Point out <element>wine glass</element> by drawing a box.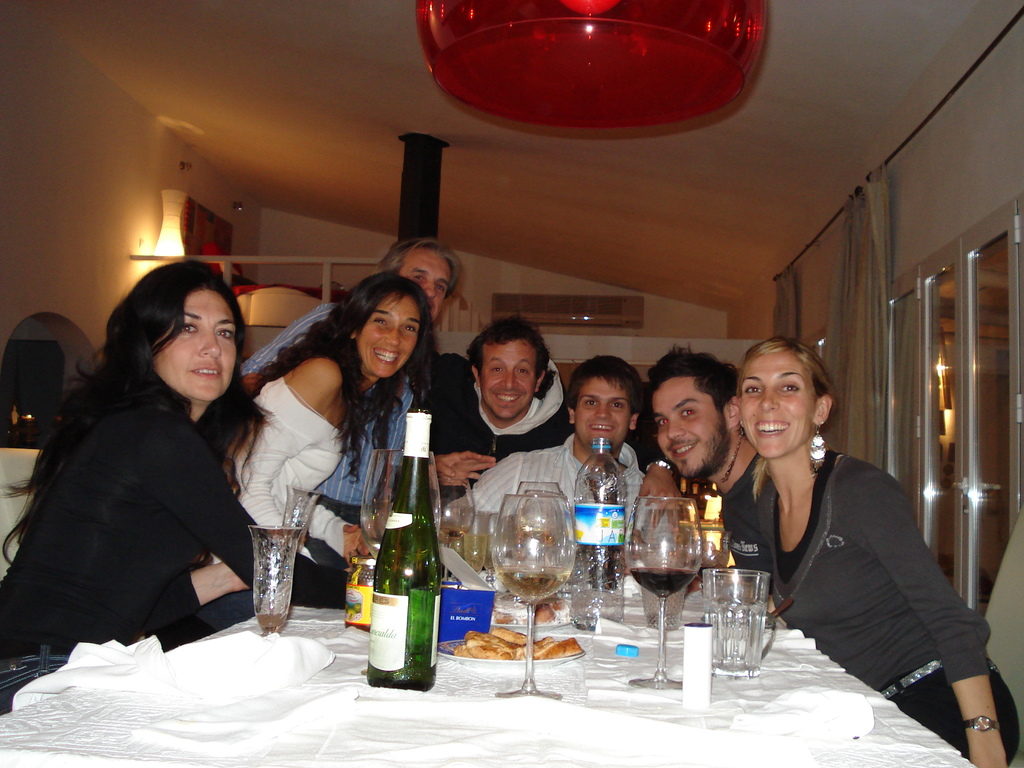
(628,499,691,684).
